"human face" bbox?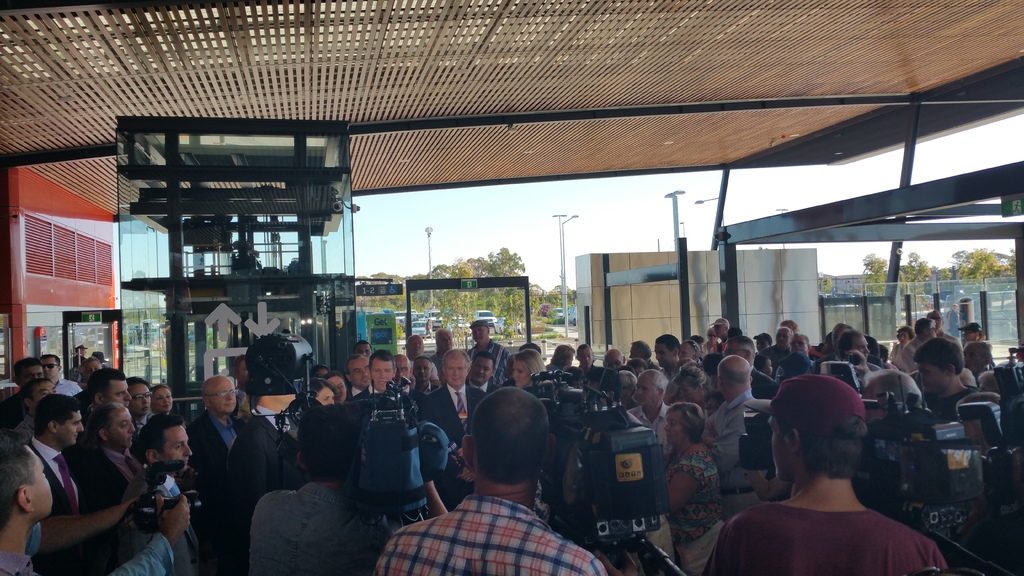
318,387,334,403
